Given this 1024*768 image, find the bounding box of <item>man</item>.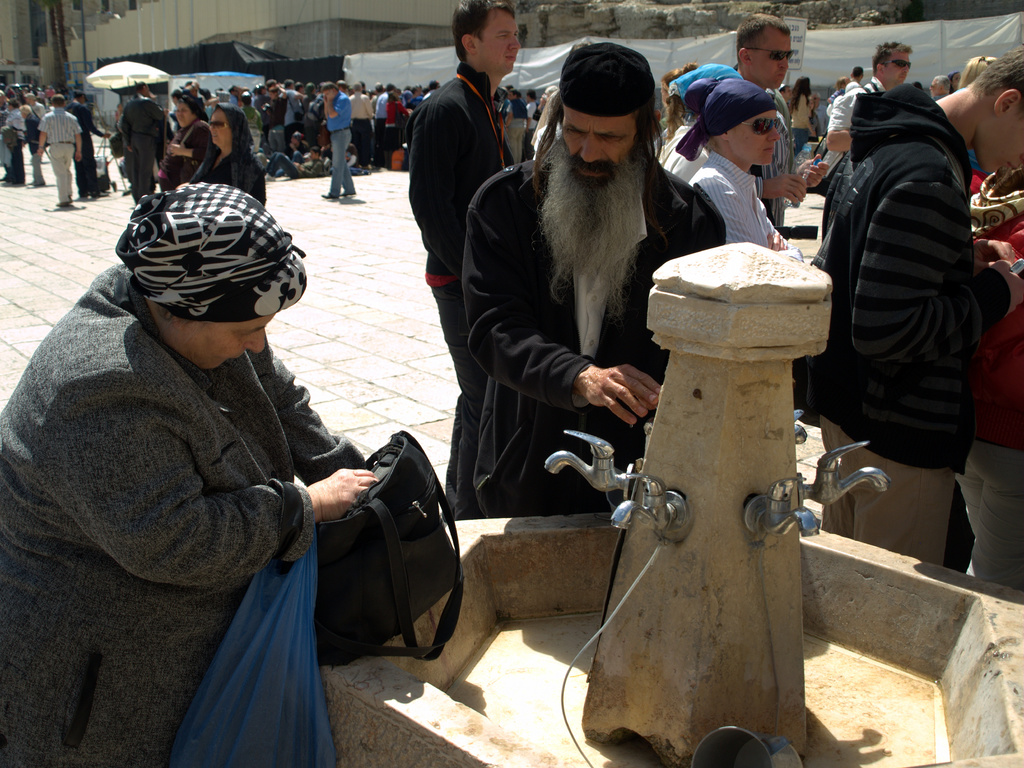
<region>115, 84, 165, 187</region>.
